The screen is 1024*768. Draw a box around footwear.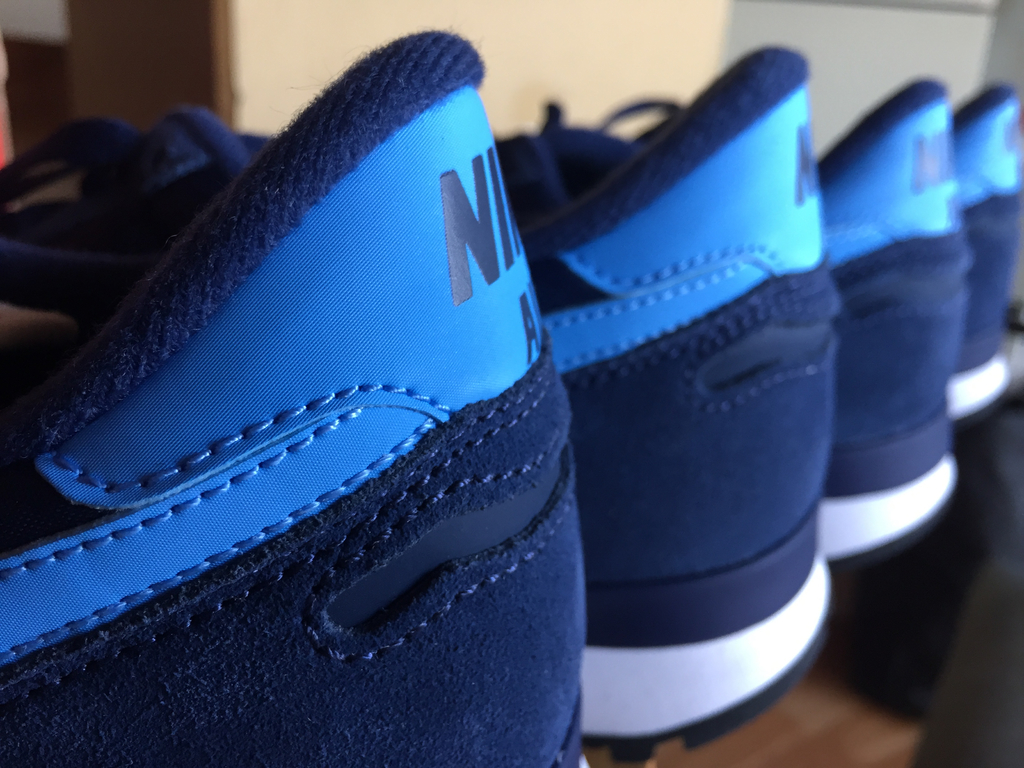
(x1=813, y1=70, x2=967, y2=570).
